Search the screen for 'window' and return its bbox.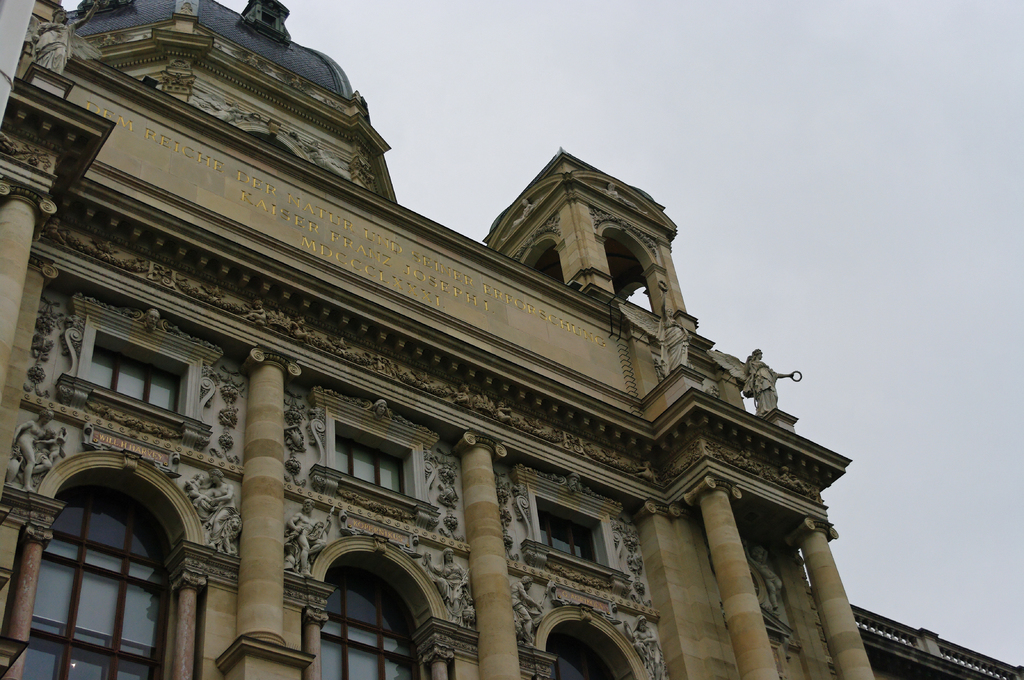
Found: (left=308, top=584, right=426, bottom=679).
